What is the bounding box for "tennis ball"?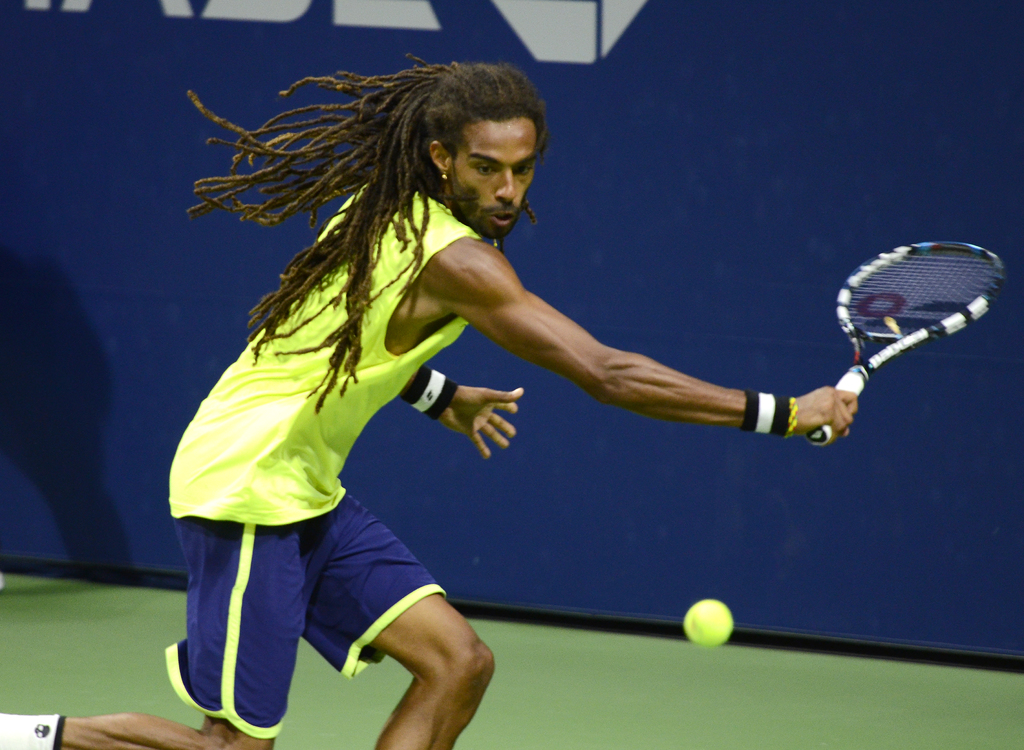
bbox=[682, 600, 730, 643].
